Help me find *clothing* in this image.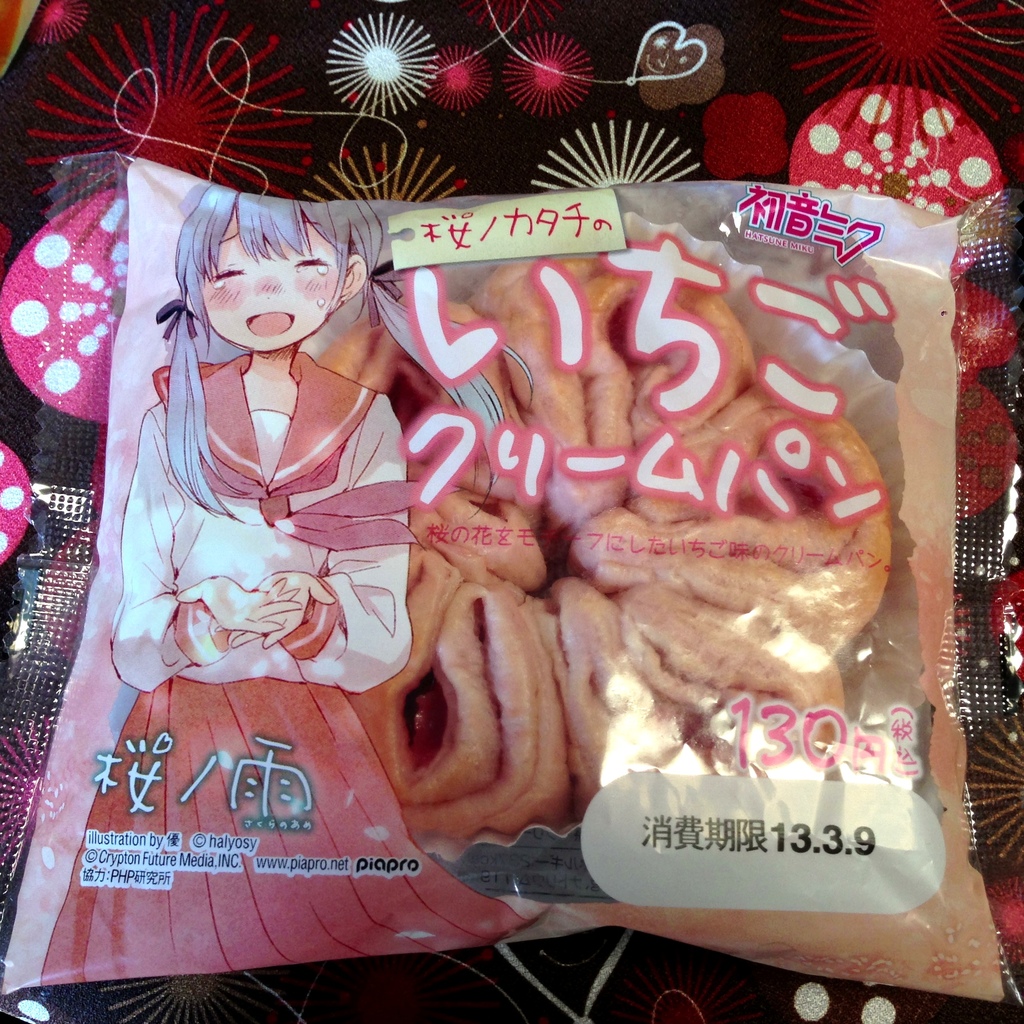
Found it: [x1=45, y1=348, x2=525, y2=984].
